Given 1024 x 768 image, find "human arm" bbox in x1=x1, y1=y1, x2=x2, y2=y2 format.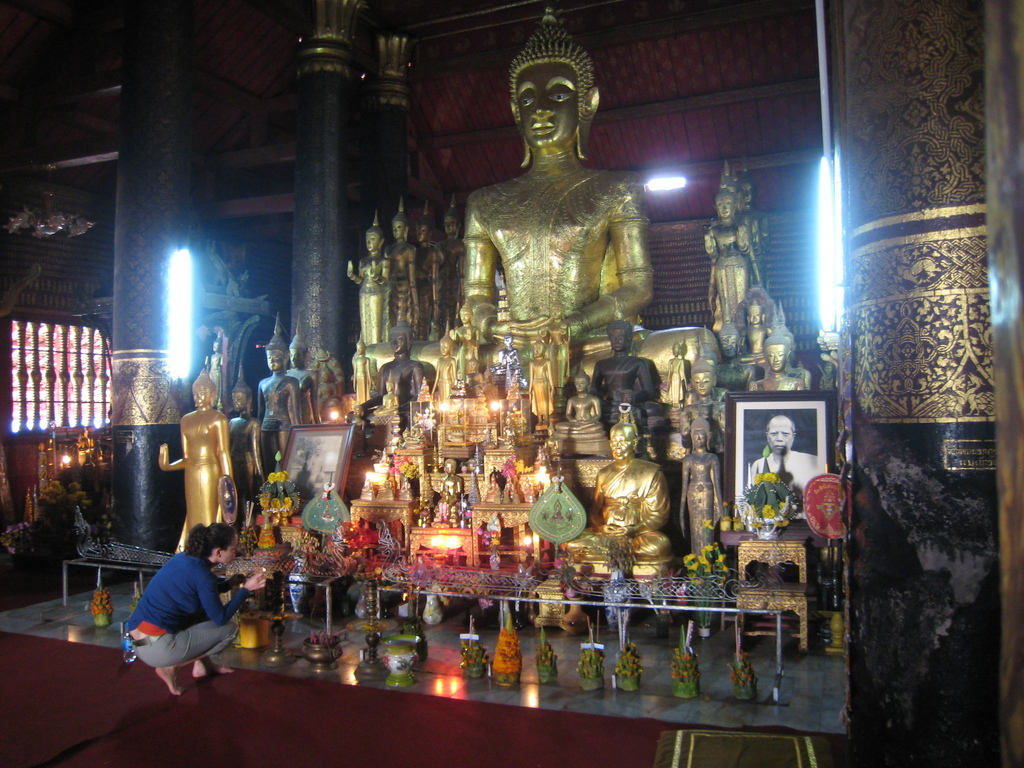
x1=307, y1=377, x2=324, y2=427.
